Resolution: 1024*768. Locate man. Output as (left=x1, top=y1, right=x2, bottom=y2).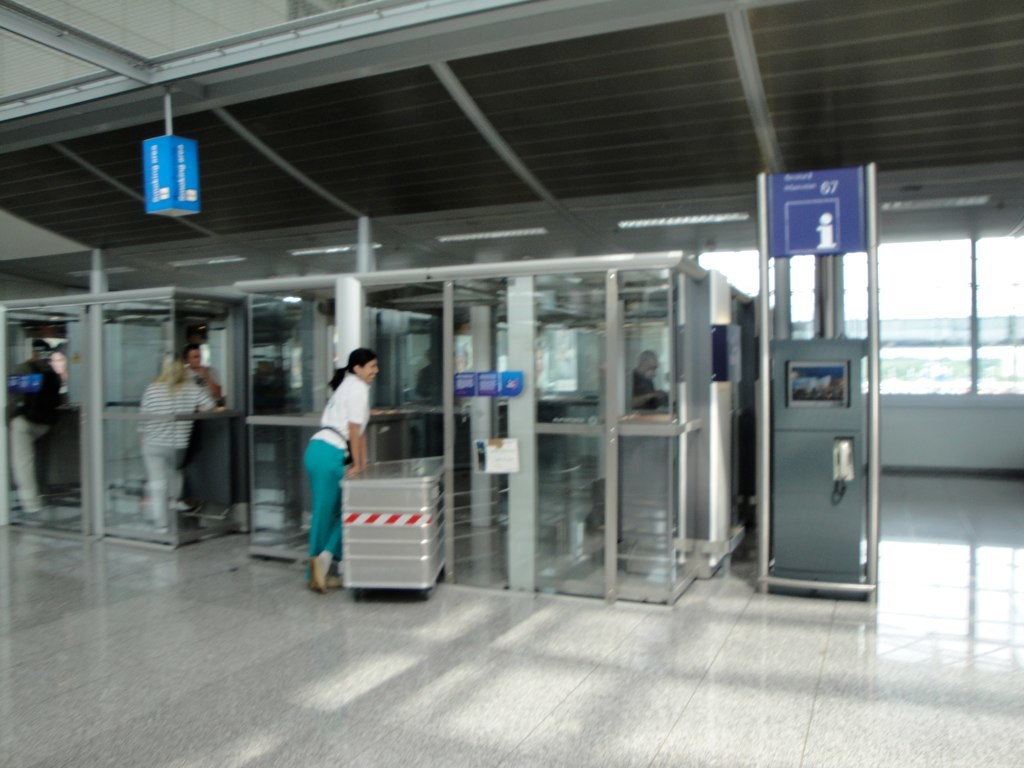
(left=183, top=342, right=229, bottom=394).
